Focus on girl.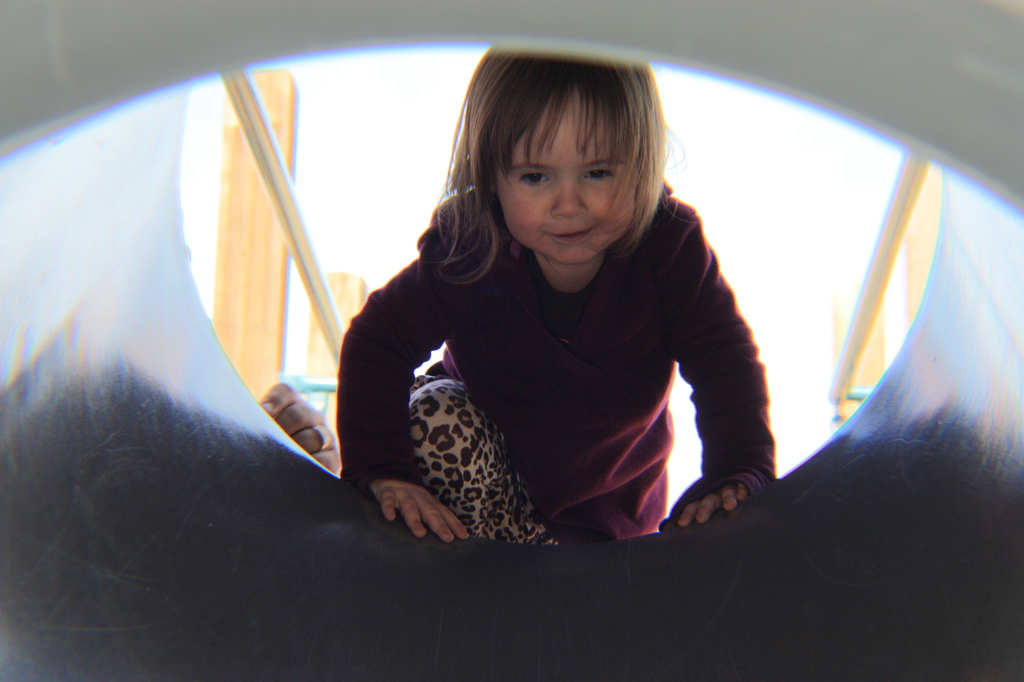
Focused at (x1=332, y1=47, x2=777, y2=548).
